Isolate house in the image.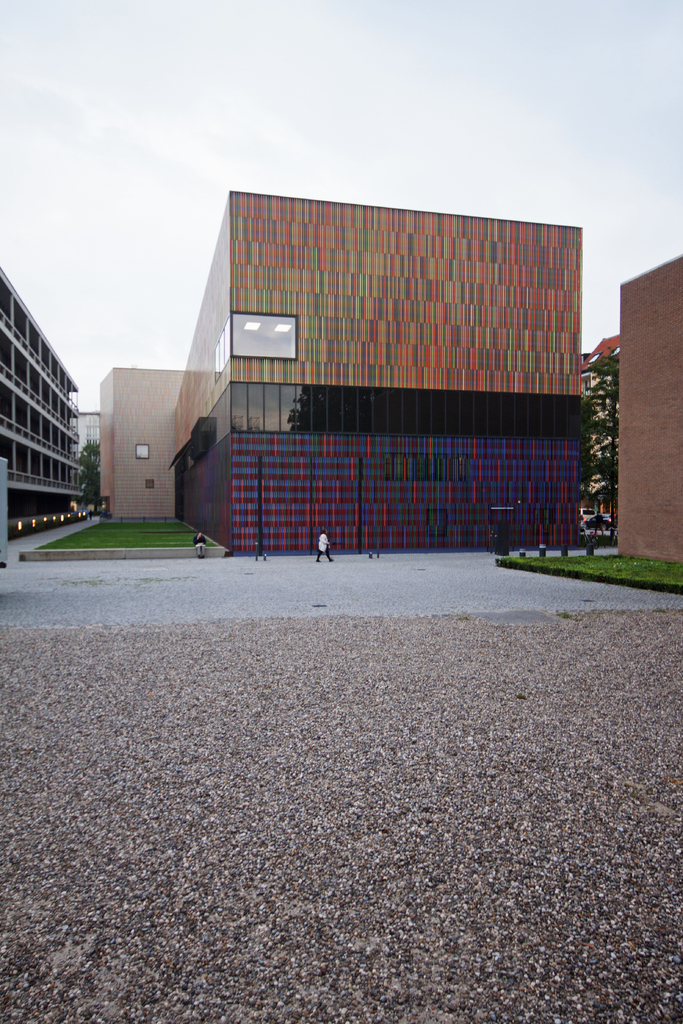
Isolated region: [x1=616, y1=257, x2=682, y2=570].
